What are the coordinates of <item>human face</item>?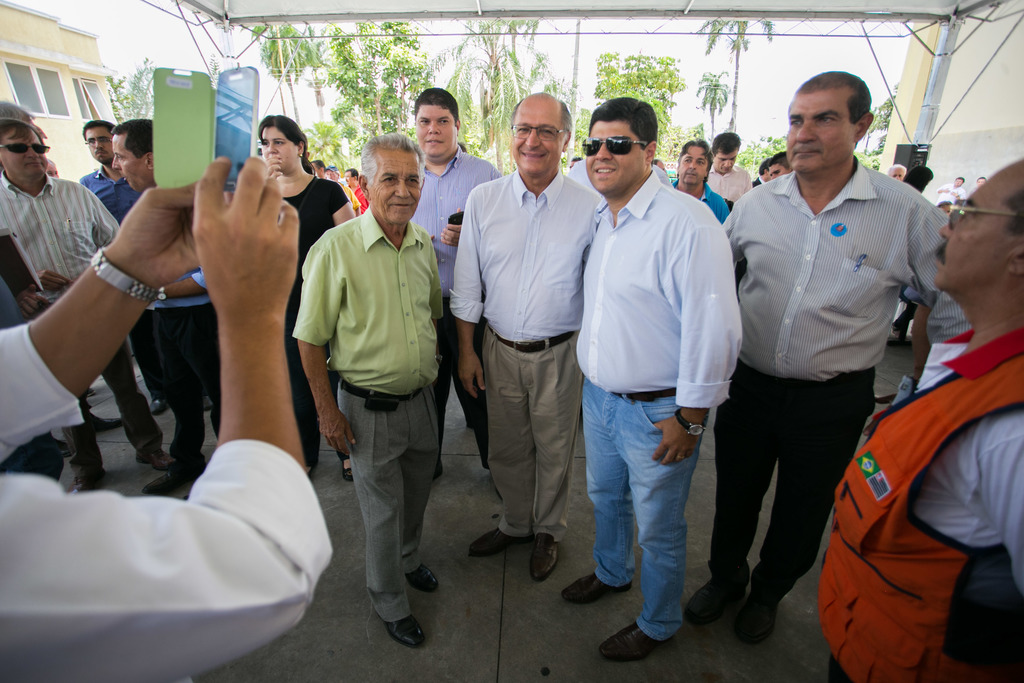
260,126,307,172.
